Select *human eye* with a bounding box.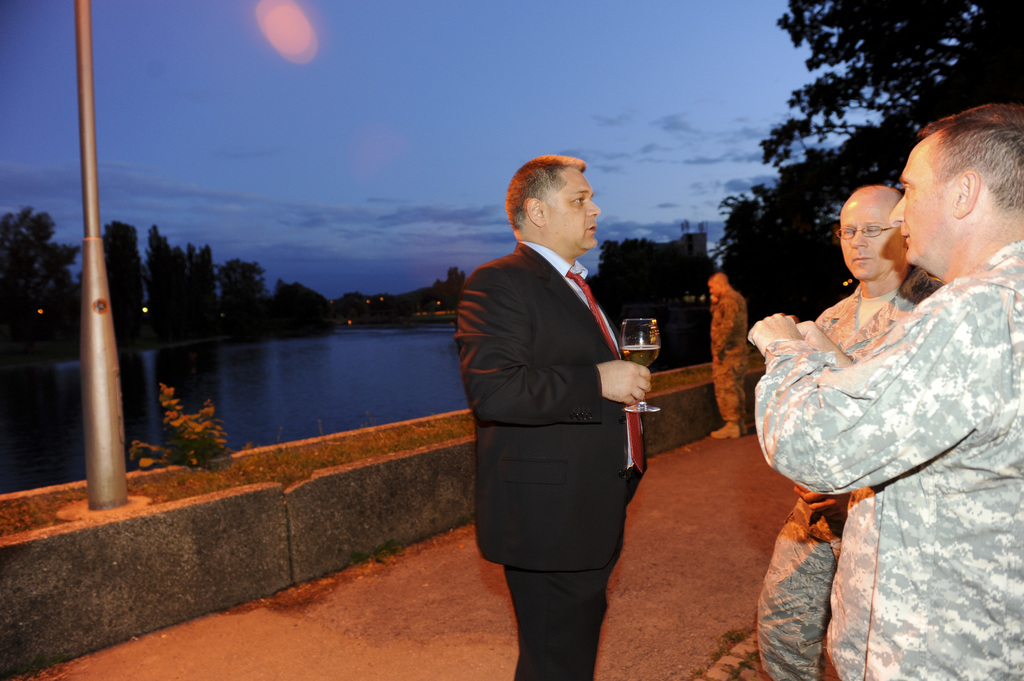
[x1=569, y1=195, x2=586, y2=205].
